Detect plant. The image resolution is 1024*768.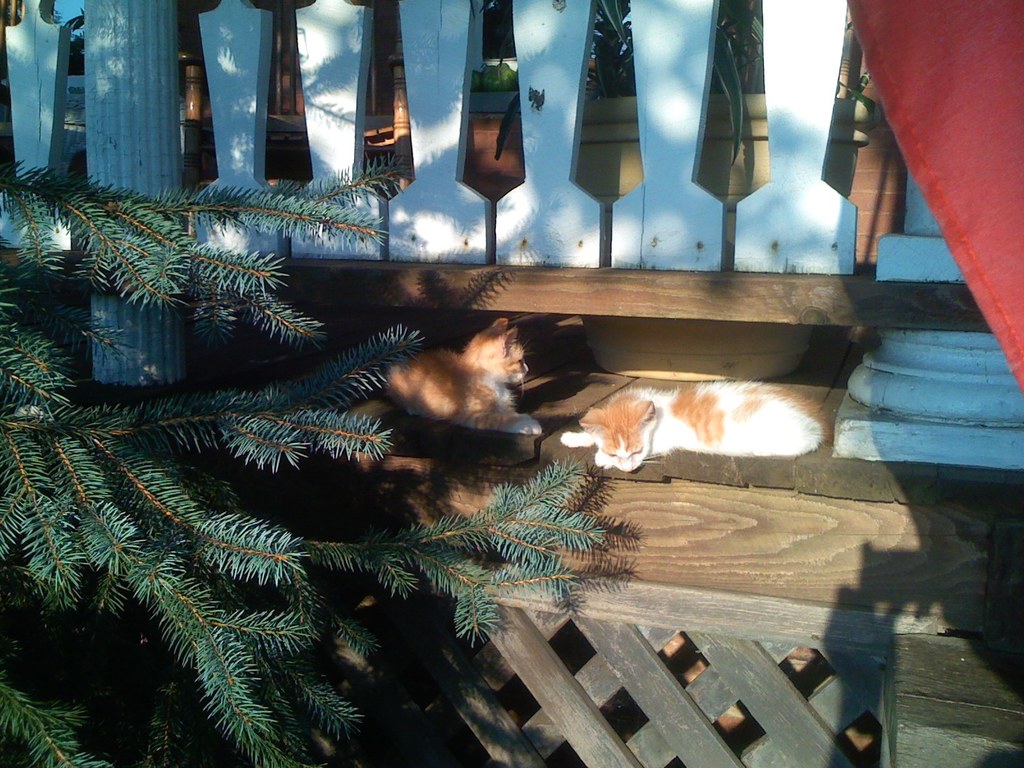
[0, 161, 612, 767].
